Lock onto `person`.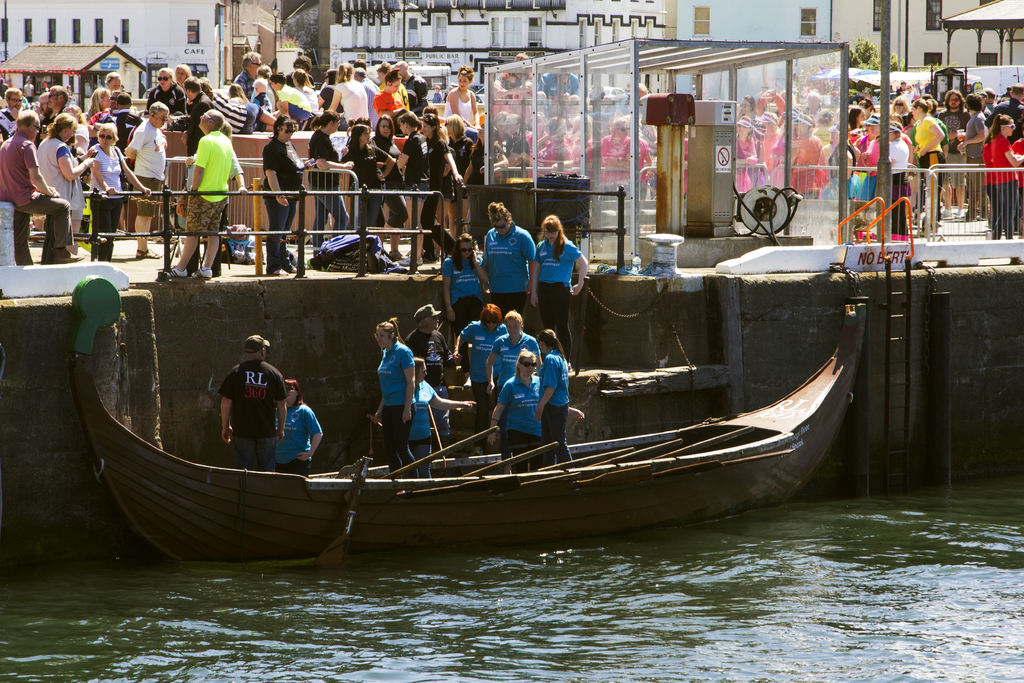
Locked: <region>0, 88, 28, 139</region>.
